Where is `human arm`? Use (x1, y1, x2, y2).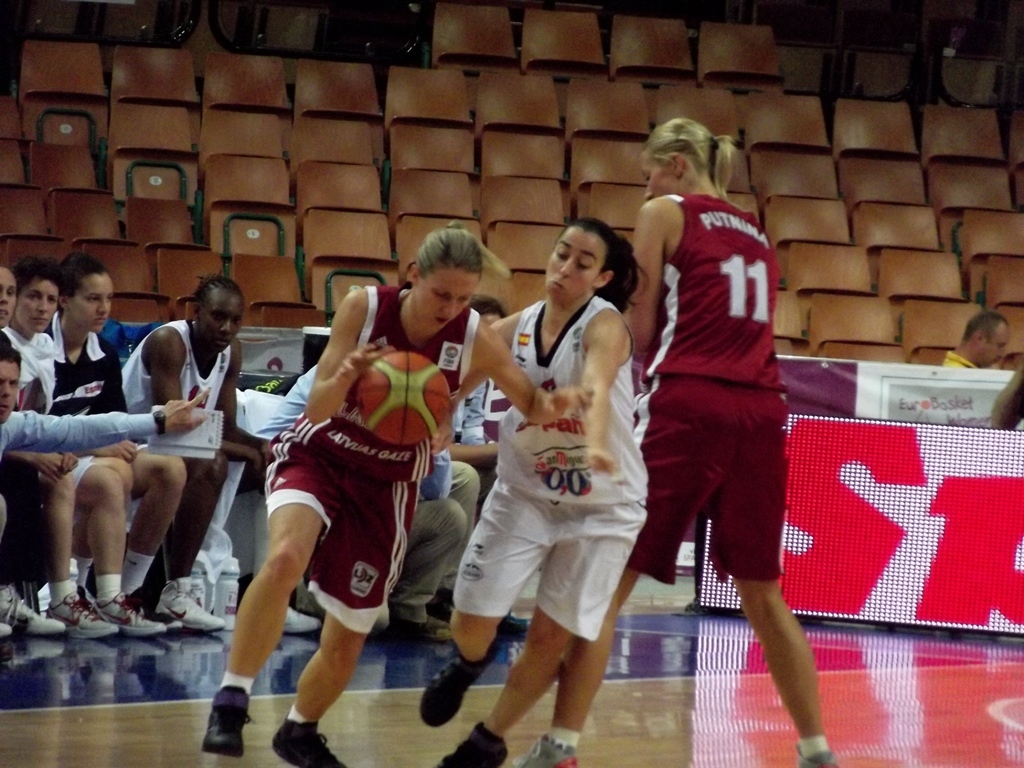
(62, 454, 78, 476).
